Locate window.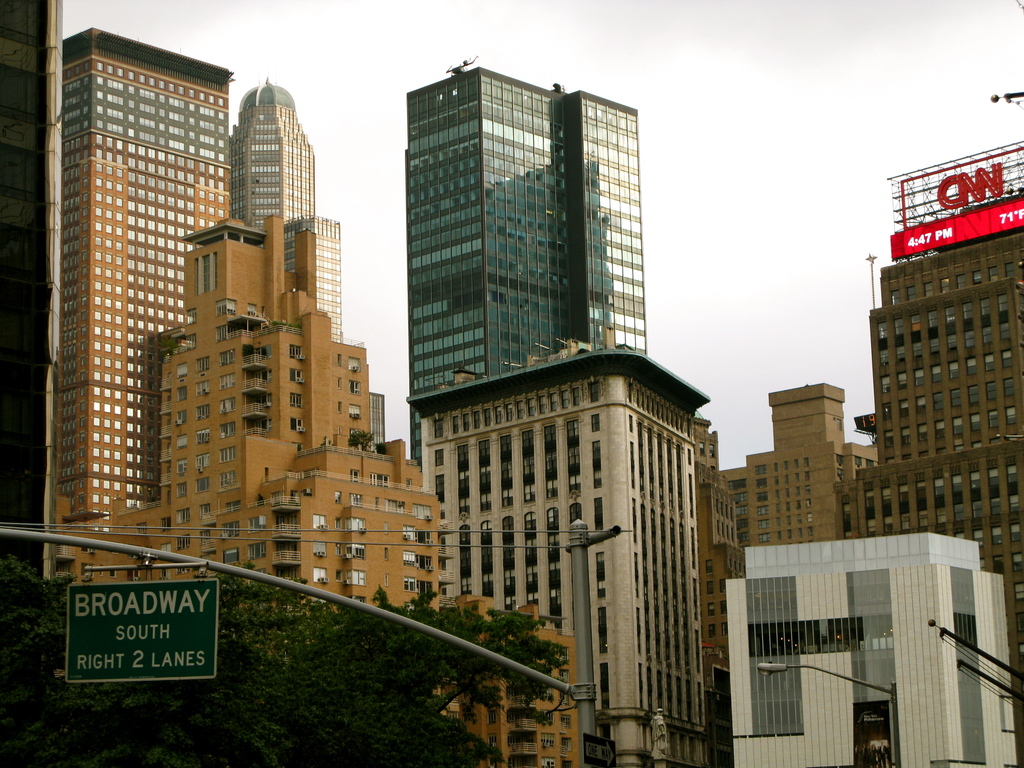
Bounding box: 215 347 235 364.
